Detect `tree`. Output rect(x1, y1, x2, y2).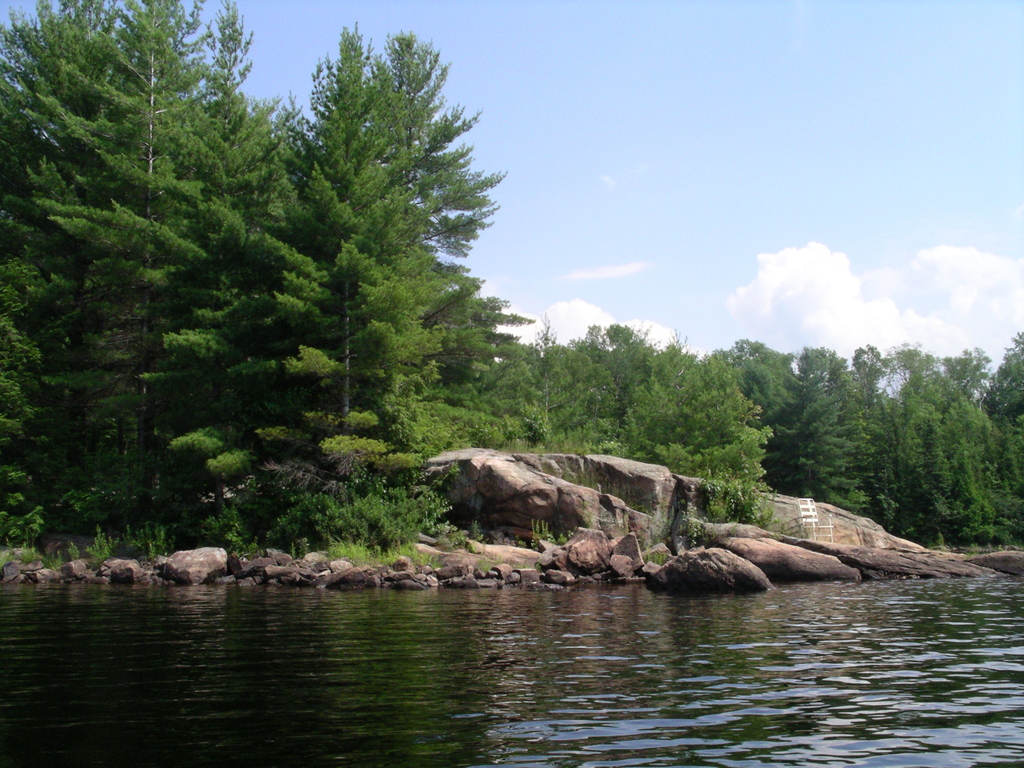
rect(788, 332, 881, 512).
